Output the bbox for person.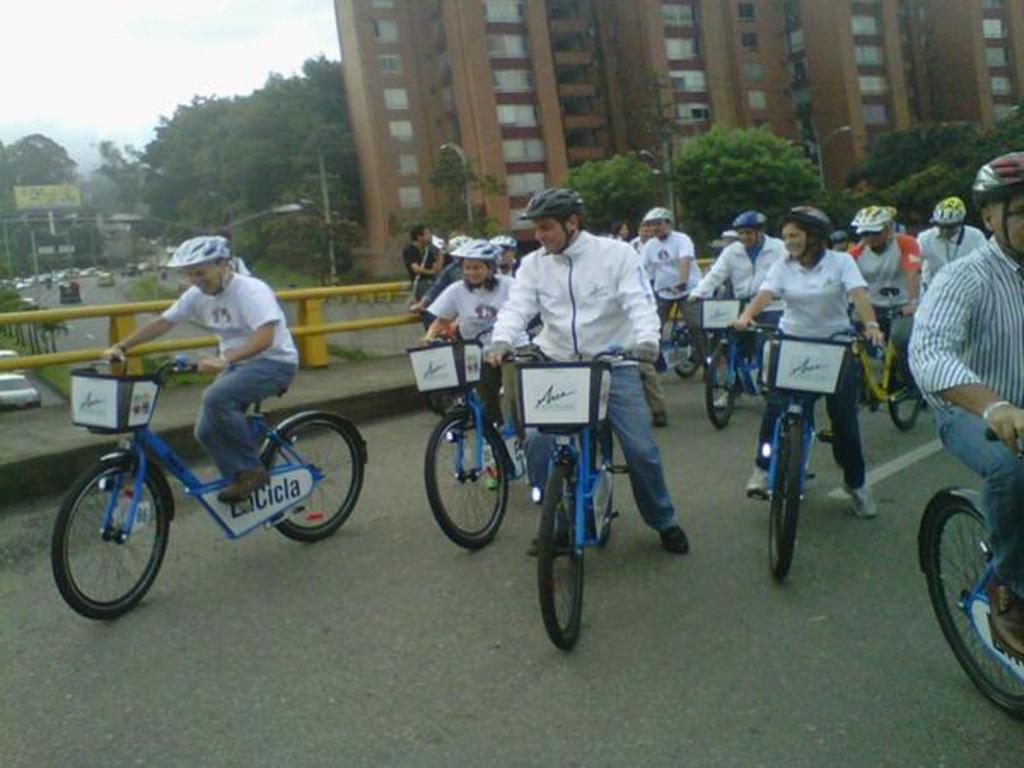
916 195 985 282.
